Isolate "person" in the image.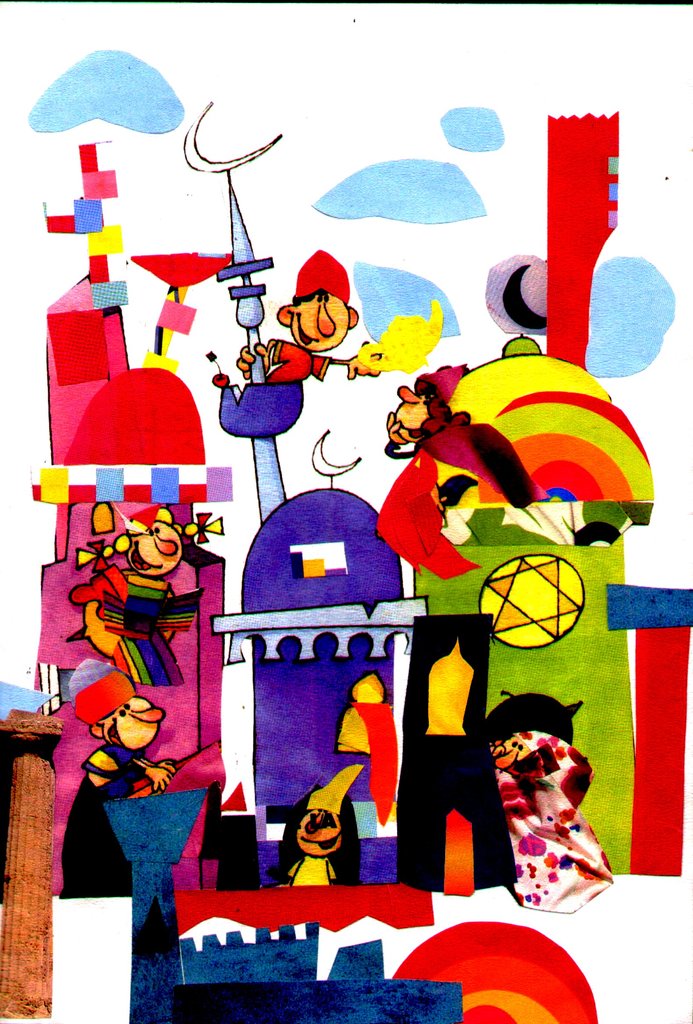
Isolated region: x1=209 y1=247 x2=386 y2=440.
